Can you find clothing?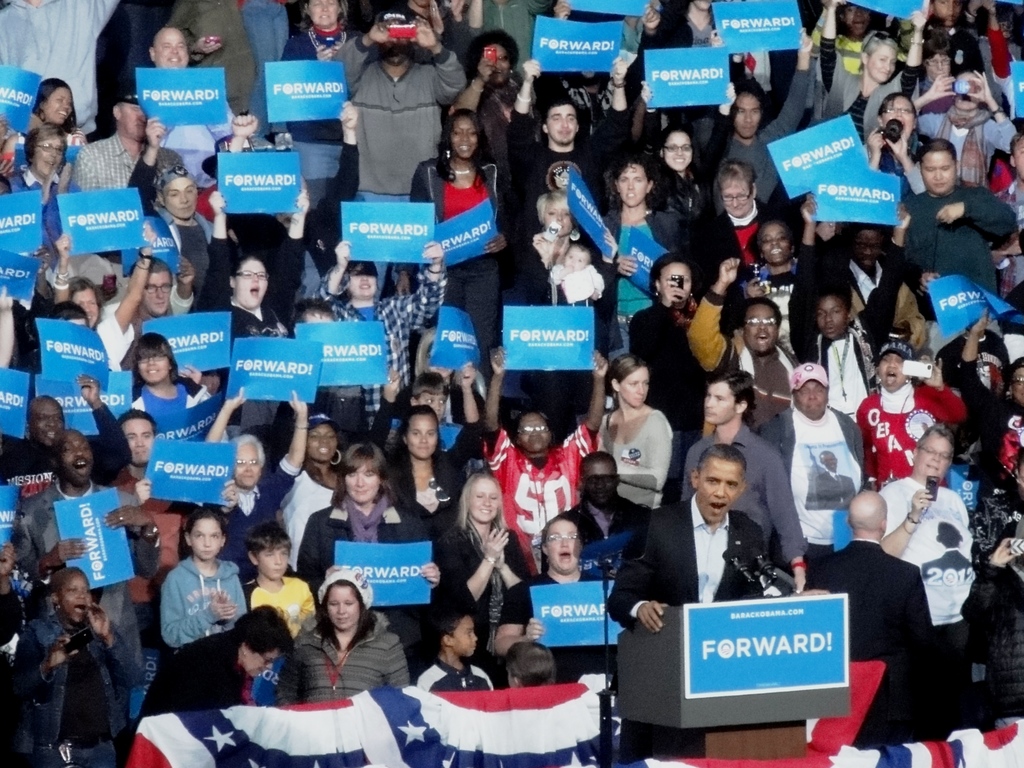
Yes, bounding box: bbox(112, 460, 211, 573).
